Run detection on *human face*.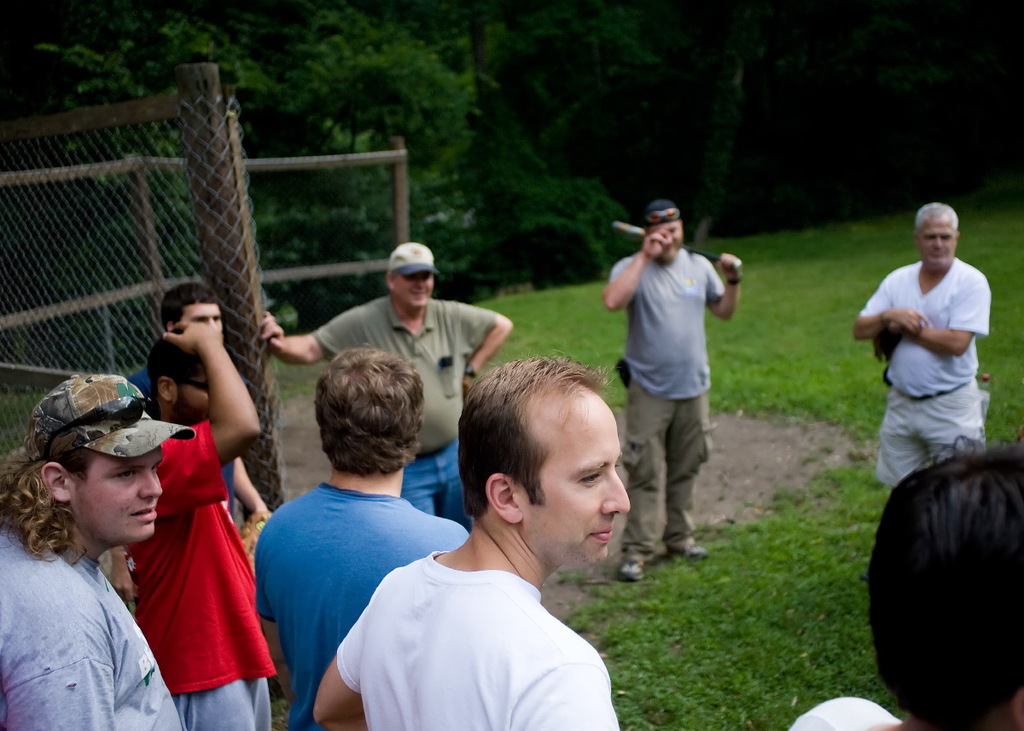
Result: rect(176, 305, 224, 331).
